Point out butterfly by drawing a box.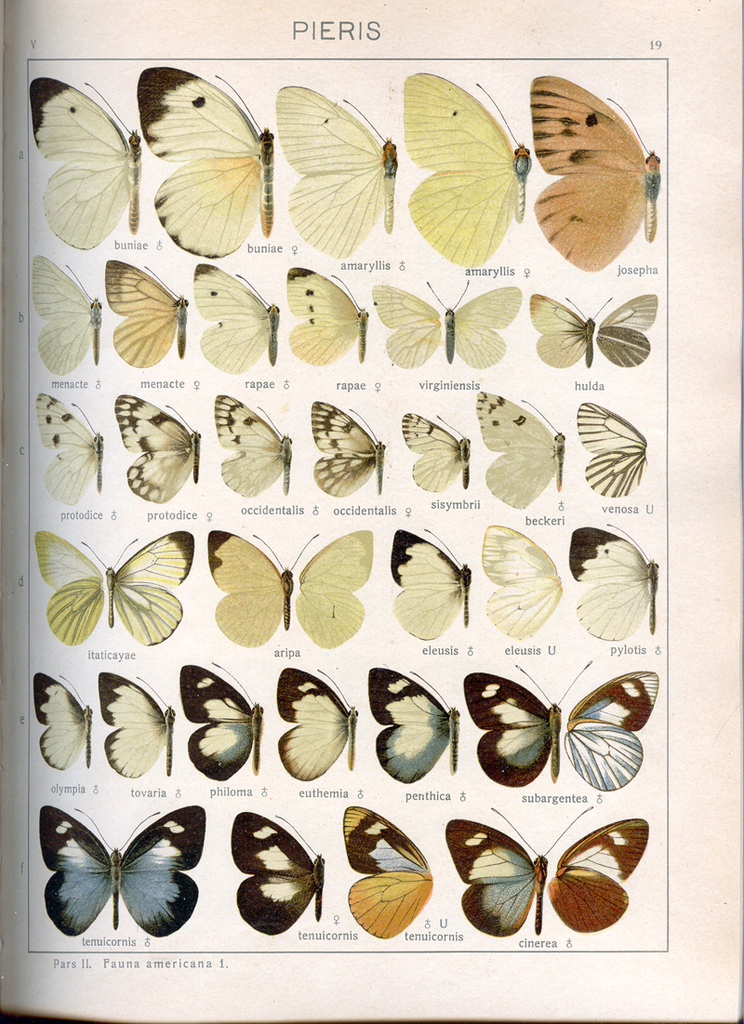
(x1=462, y1=664, x2=662, y2=791).
